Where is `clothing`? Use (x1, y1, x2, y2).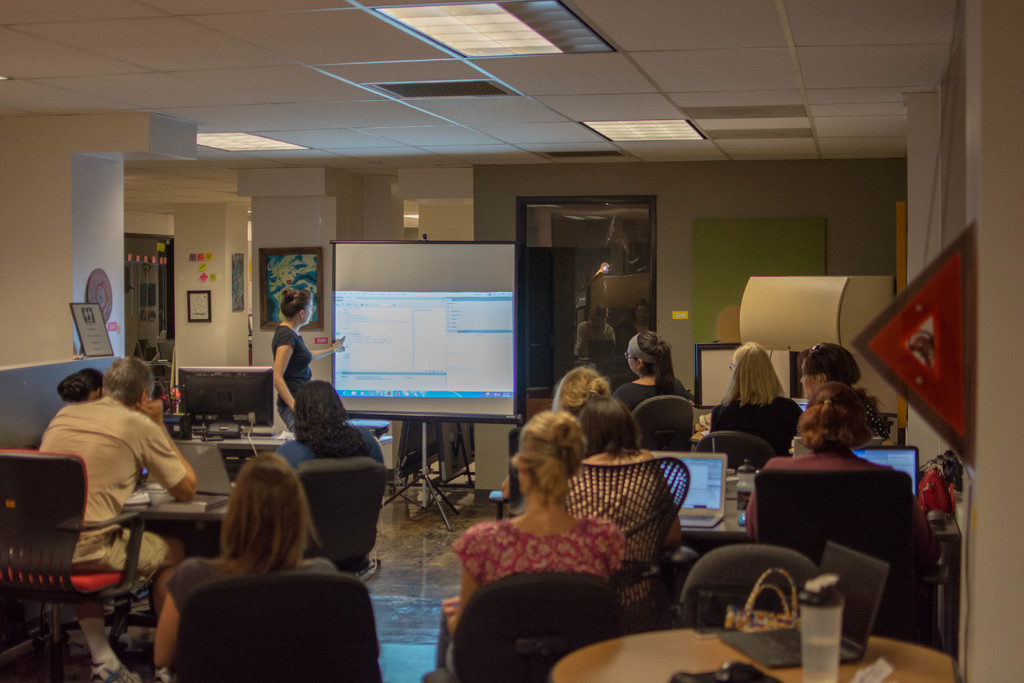
(739, 448, 942, 578).
